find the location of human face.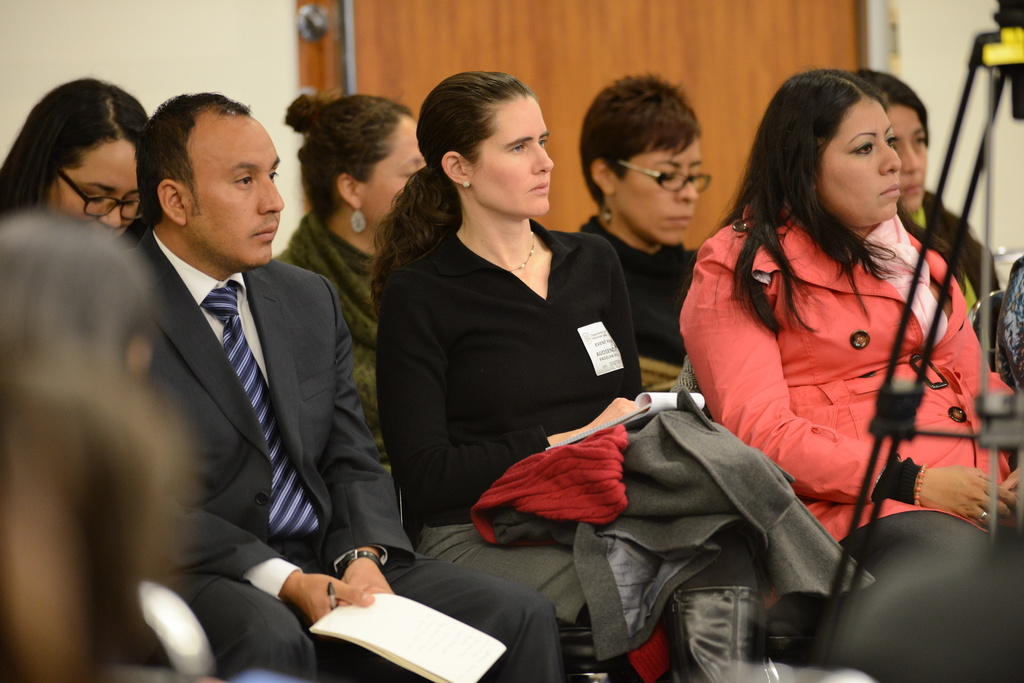
Location: box=[888, 105, 929, 213].
